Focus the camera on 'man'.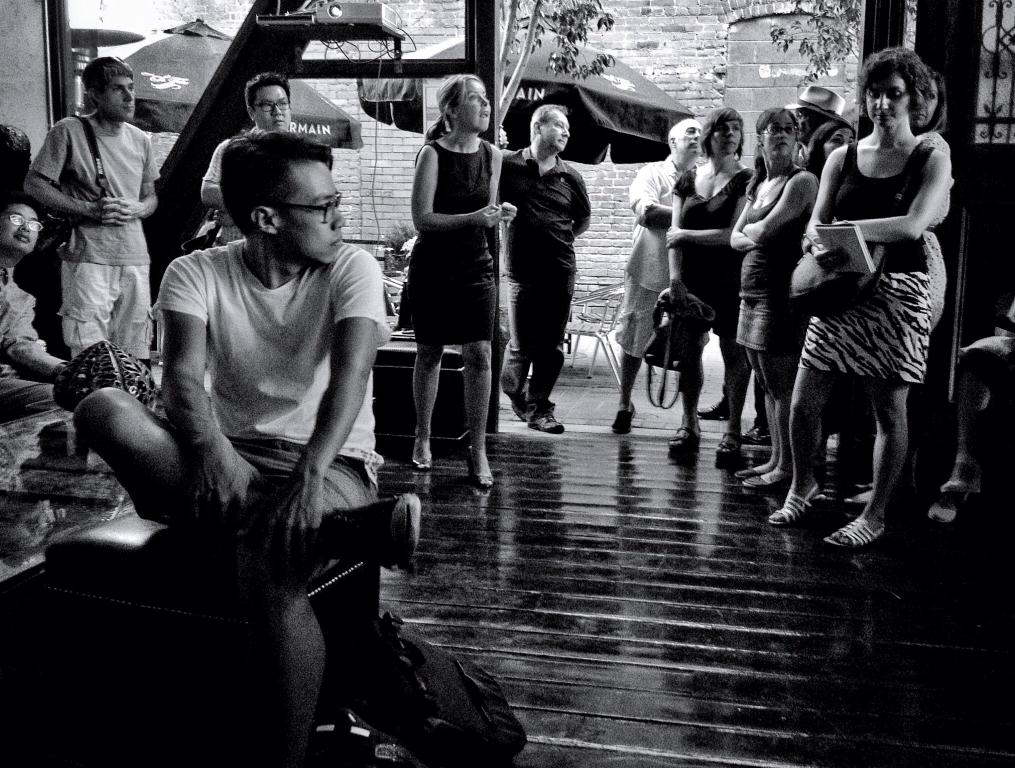
Focus region: {"left": 75, "top": 129, "right": 410, "bottom": 725}.
